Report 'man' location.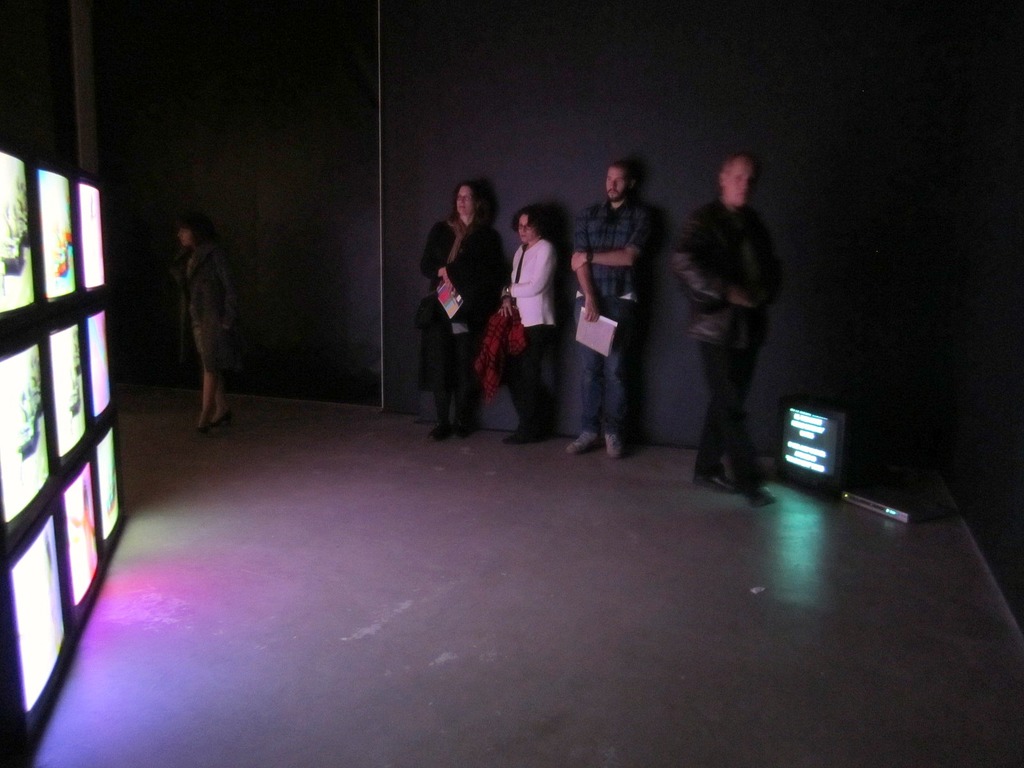
Report: Rect(666, 154, 787, 511).
